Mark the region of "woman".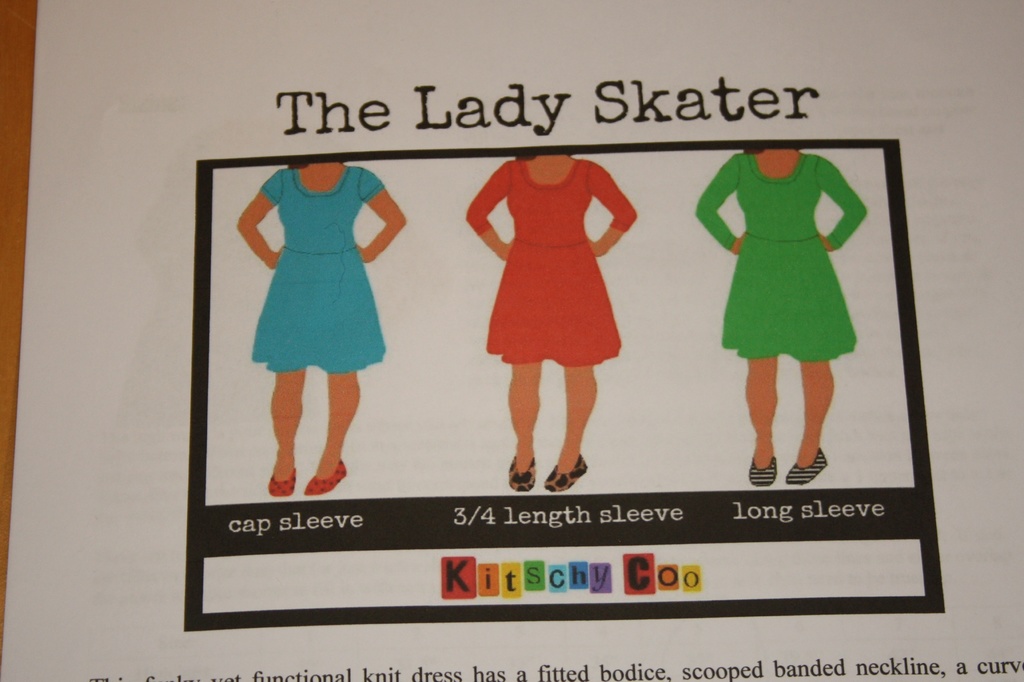
Region: {"left": 689, "top": 143, "right": 860, "bottom": 495}.
